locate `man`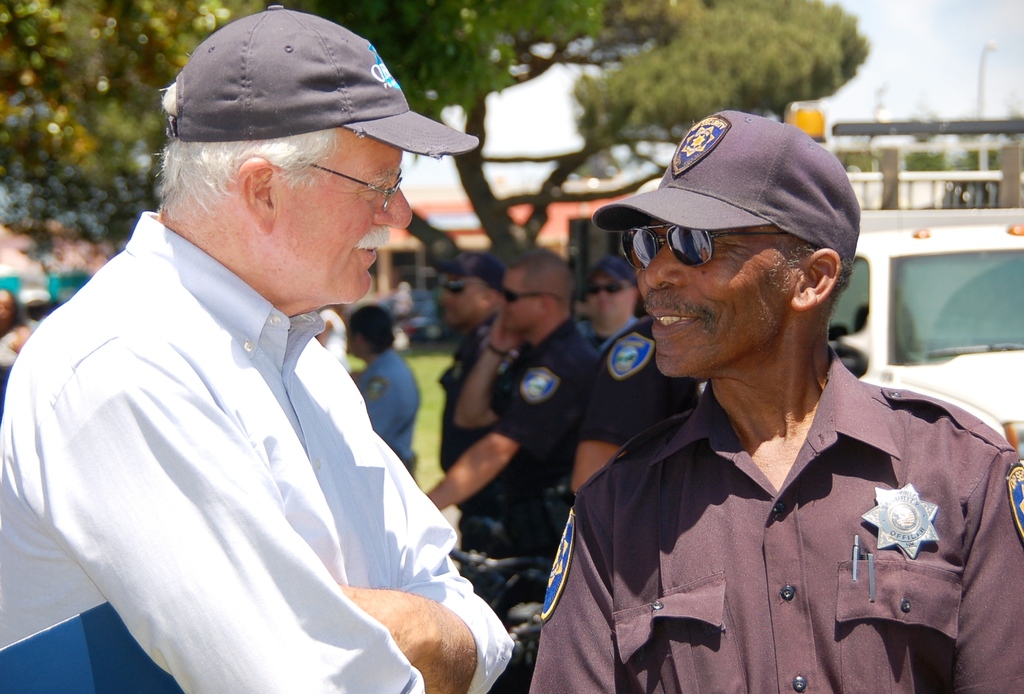
l=570, t=255, r=641, b=350
